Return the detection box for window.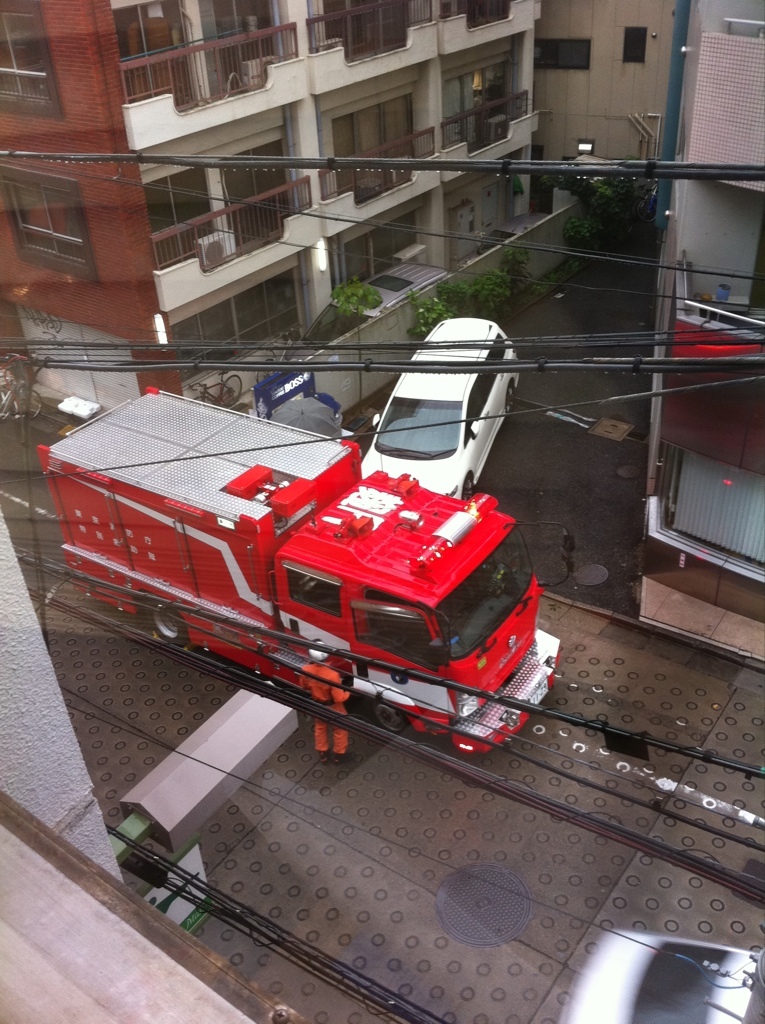
<bbox>329, 95, 412, 206</bbox>.
